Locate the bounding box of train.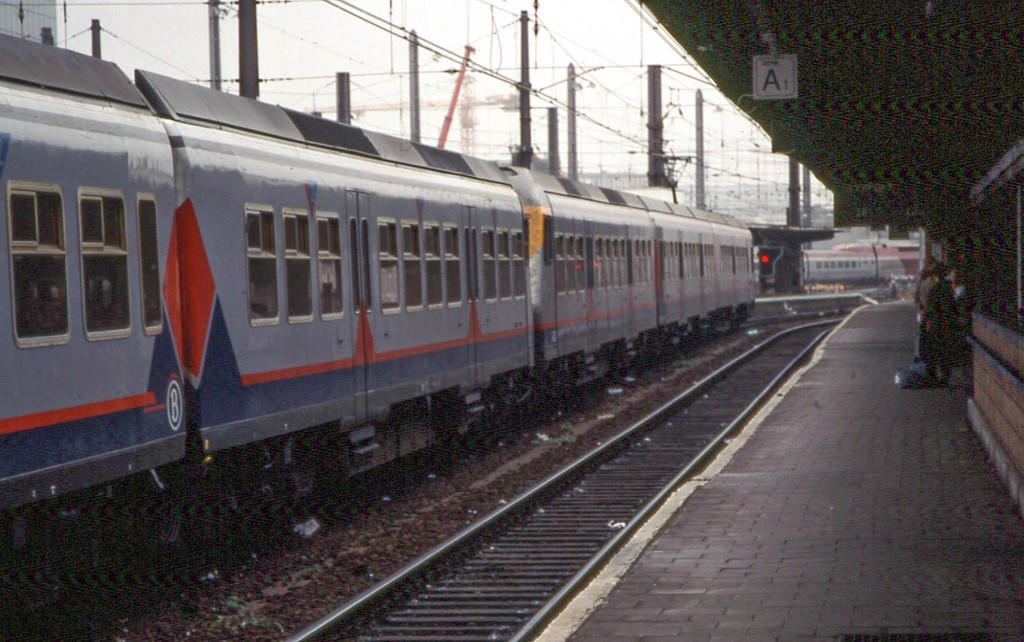
Bounding box: (803,245,924,289).
